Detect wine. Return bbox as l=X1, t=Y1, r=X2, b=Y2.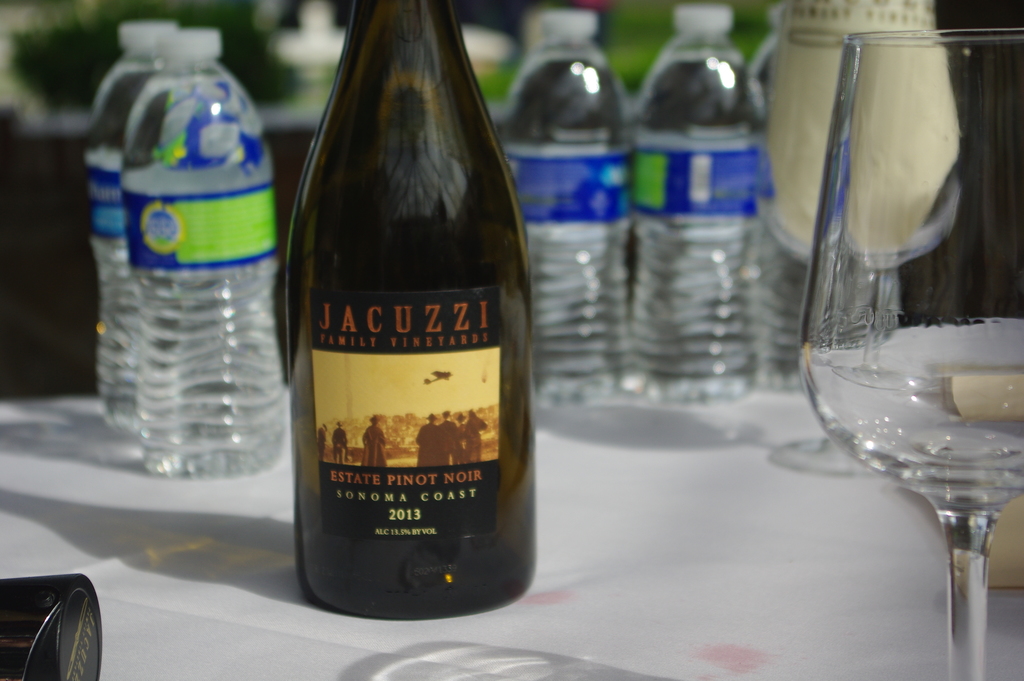
l=291, t=0, r=525, b=644.
